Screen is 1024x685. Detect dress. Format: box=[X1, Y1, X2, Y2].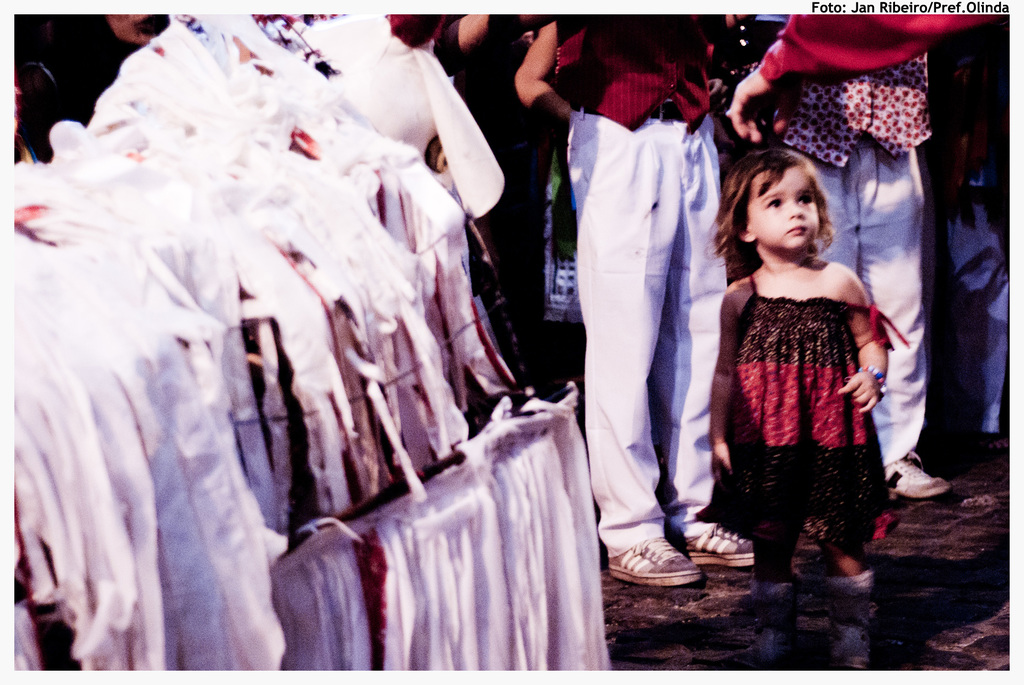
box=[691, 270, 929, 540].
